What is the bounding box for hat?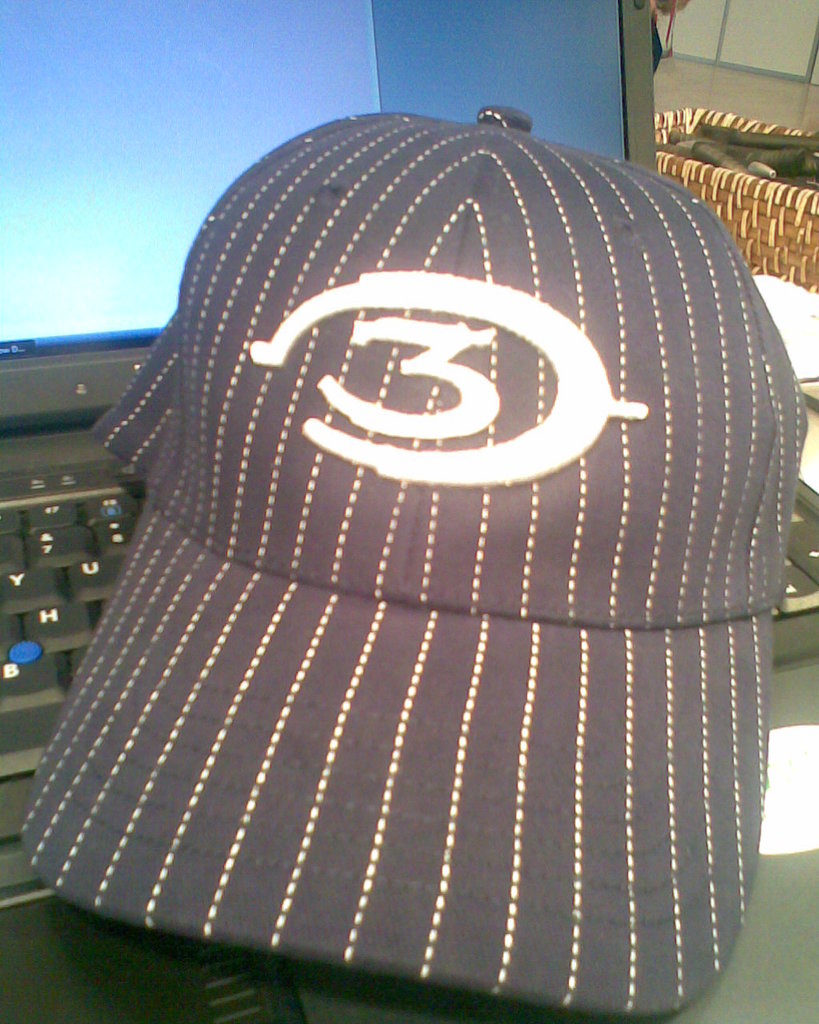
detection(17, 108, 809, 1021).
